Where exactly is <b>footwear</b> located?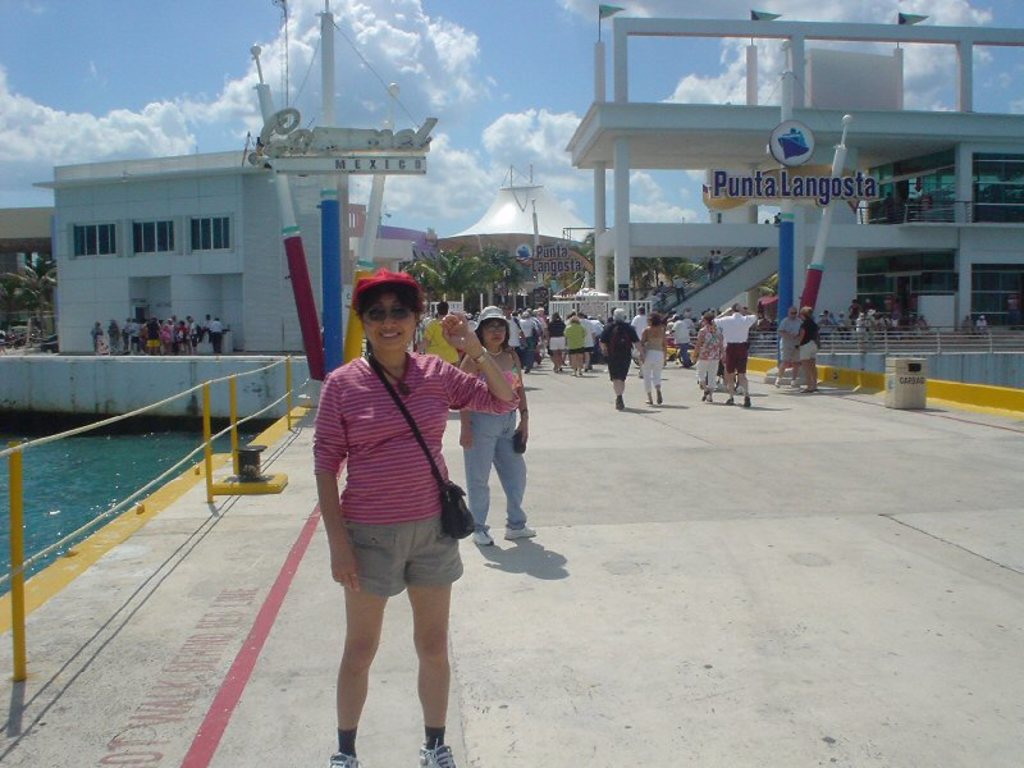
Its bounding box is (left=786, top=378, right=797, bottom=383).
